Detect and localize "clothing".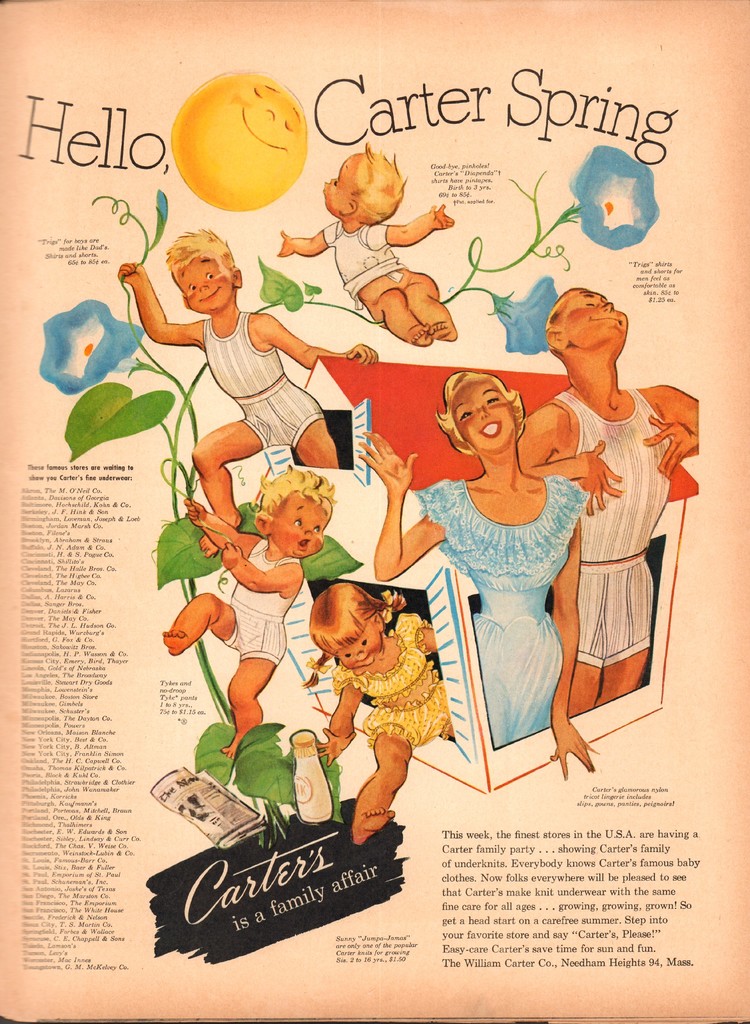
Localized at BBox(224, 538, 302, 664).
